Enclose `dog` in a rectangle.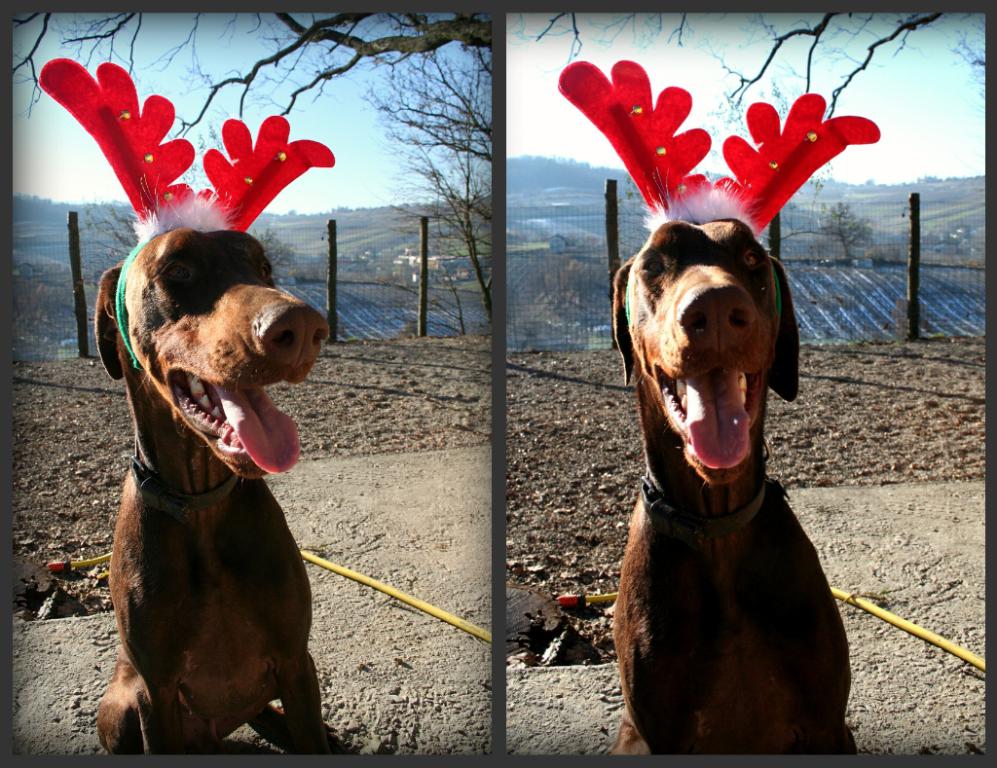
(602, 219, 859, 760).
